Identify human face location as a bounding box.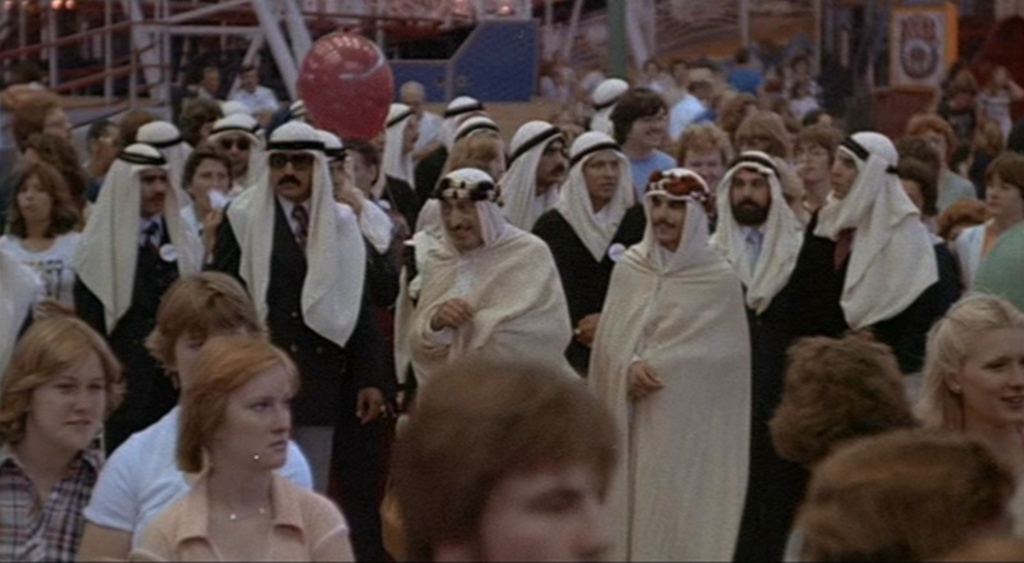
35:339:114:453.
